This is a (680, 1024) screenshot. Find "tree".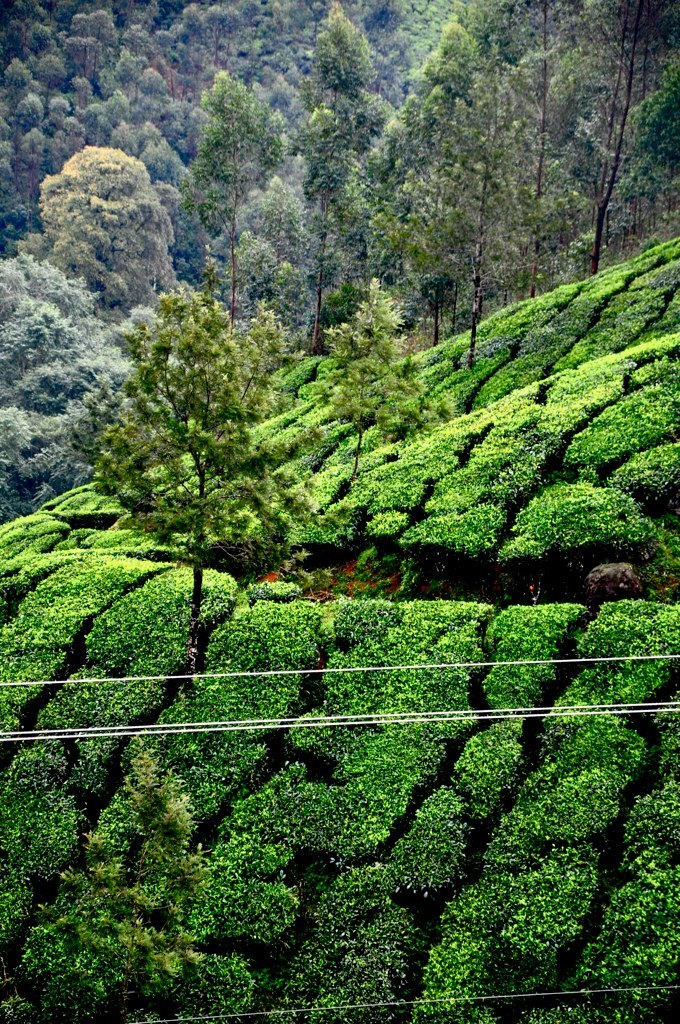
Bounding box: <region>184, 62, 275, 330</region>.
